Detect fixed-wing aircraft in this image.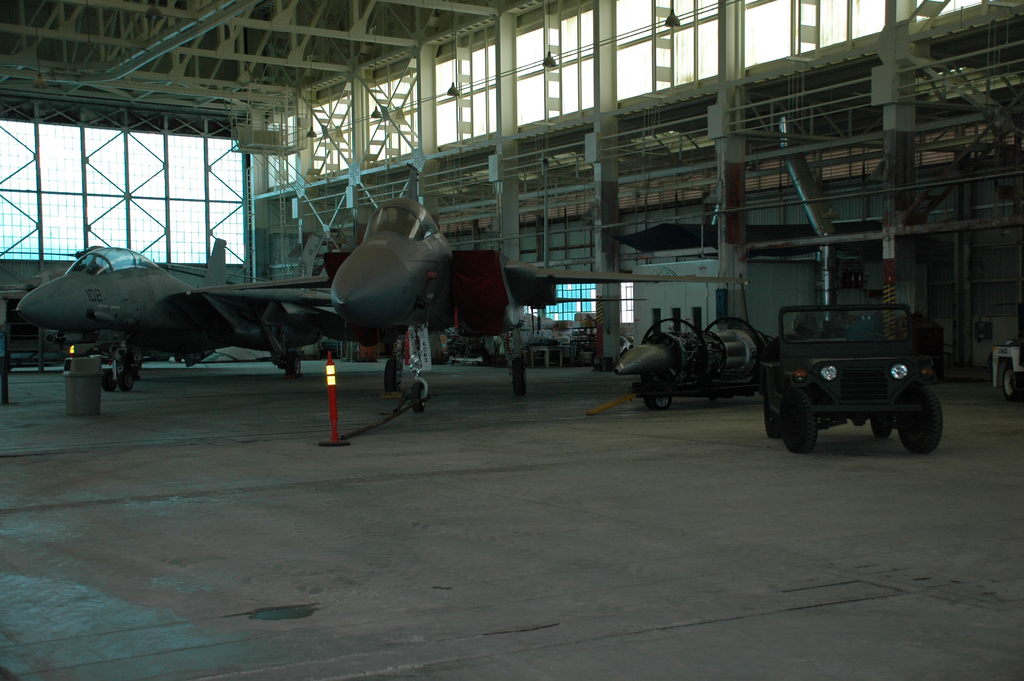
Detection: left=9, top=233, right=229, bottom=395.
